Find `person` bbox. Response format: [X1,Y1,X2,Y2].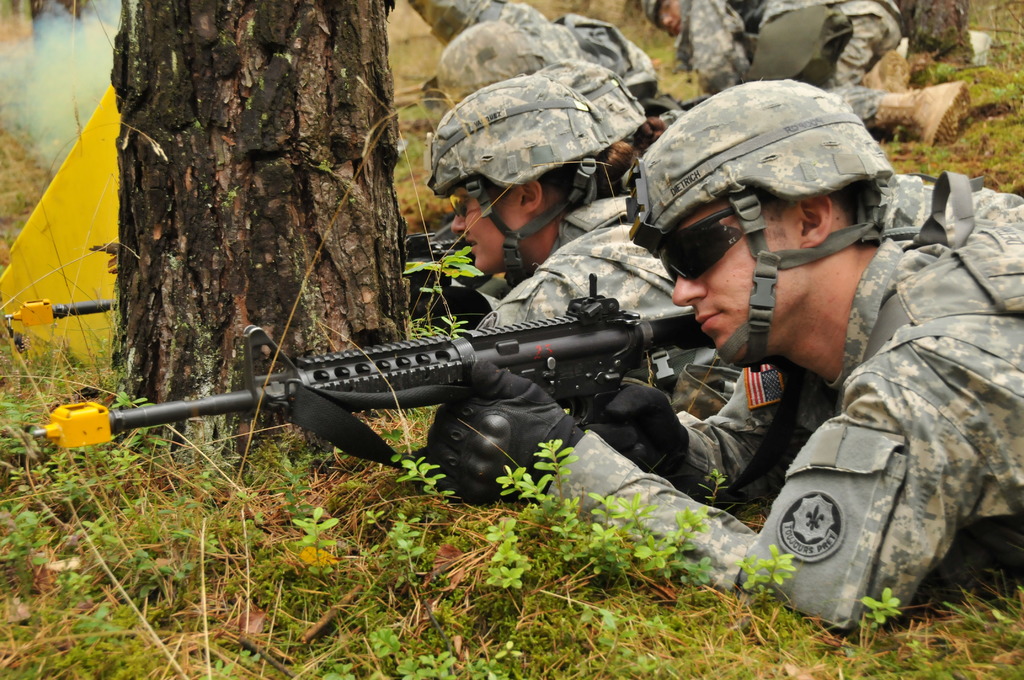
[419,81,696,337].
